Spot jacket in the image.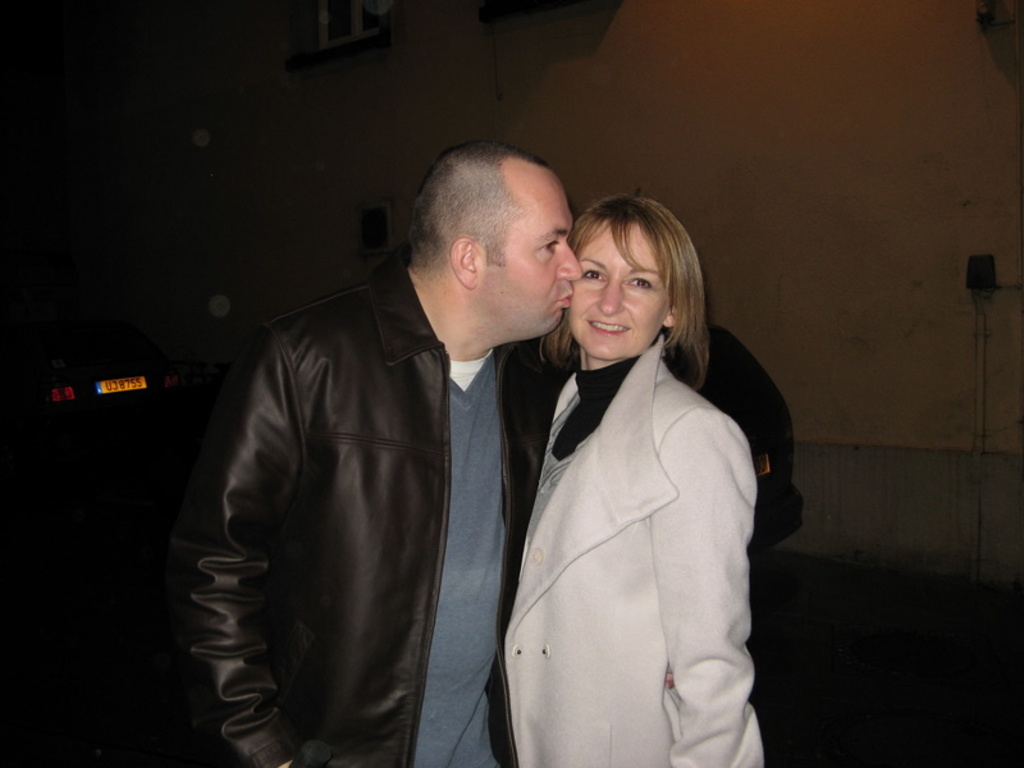
jacket found at region(506, 332, 765, 767).
